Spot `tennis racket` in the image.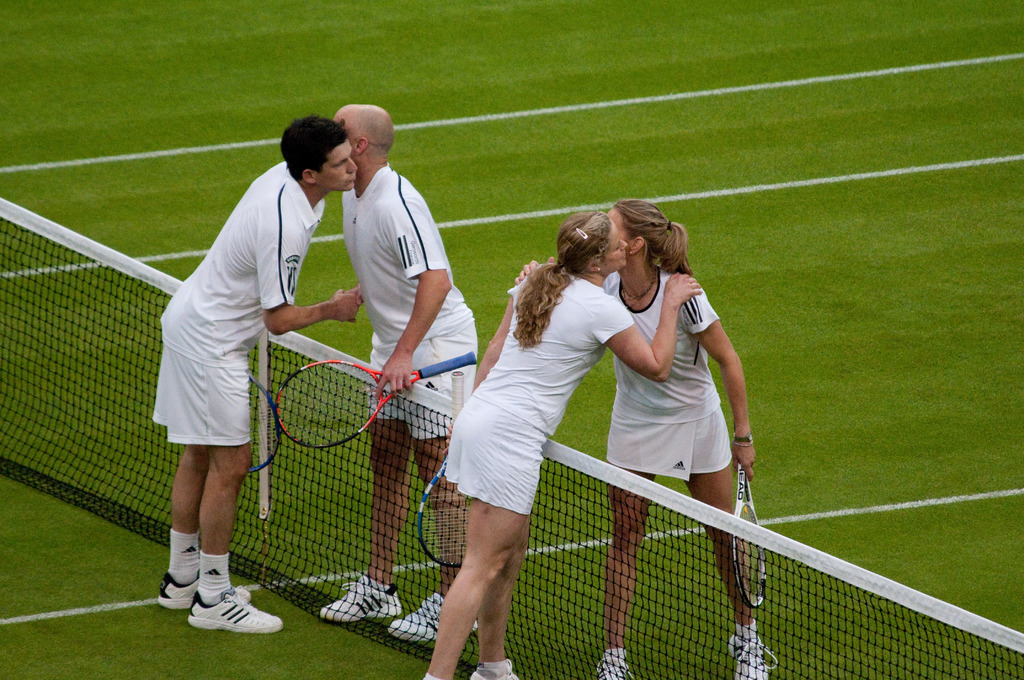
`tennis racket` found at {"x1": 414, "y1": 371, "x2": 472, "y2": 567}.
